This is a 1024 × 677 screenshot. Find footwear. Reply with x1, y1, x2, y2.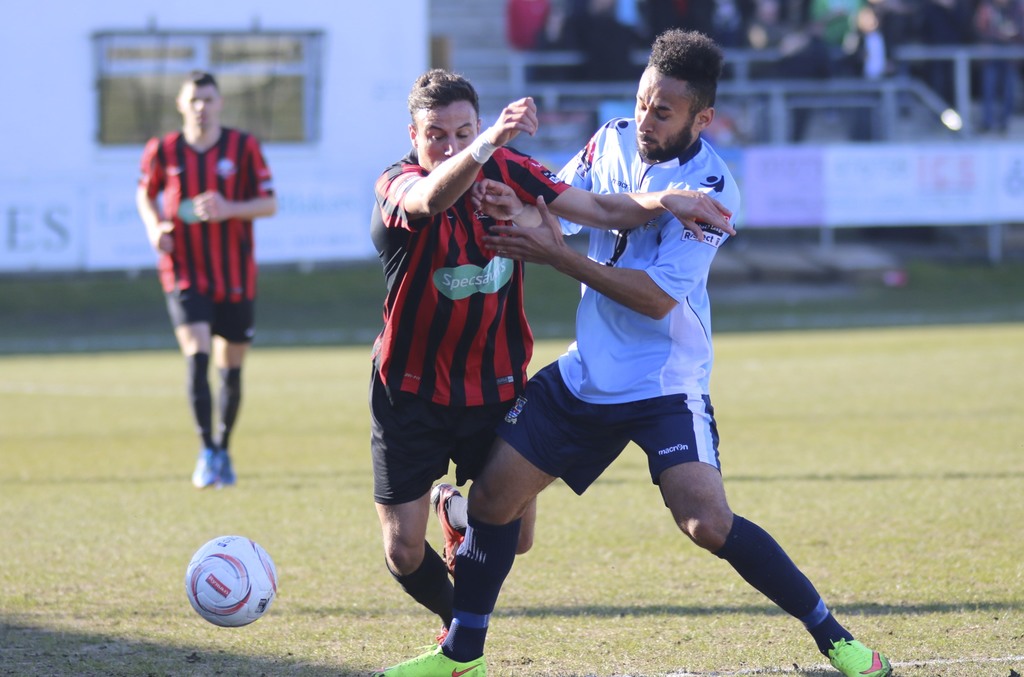
221, 450, 237, 488.
